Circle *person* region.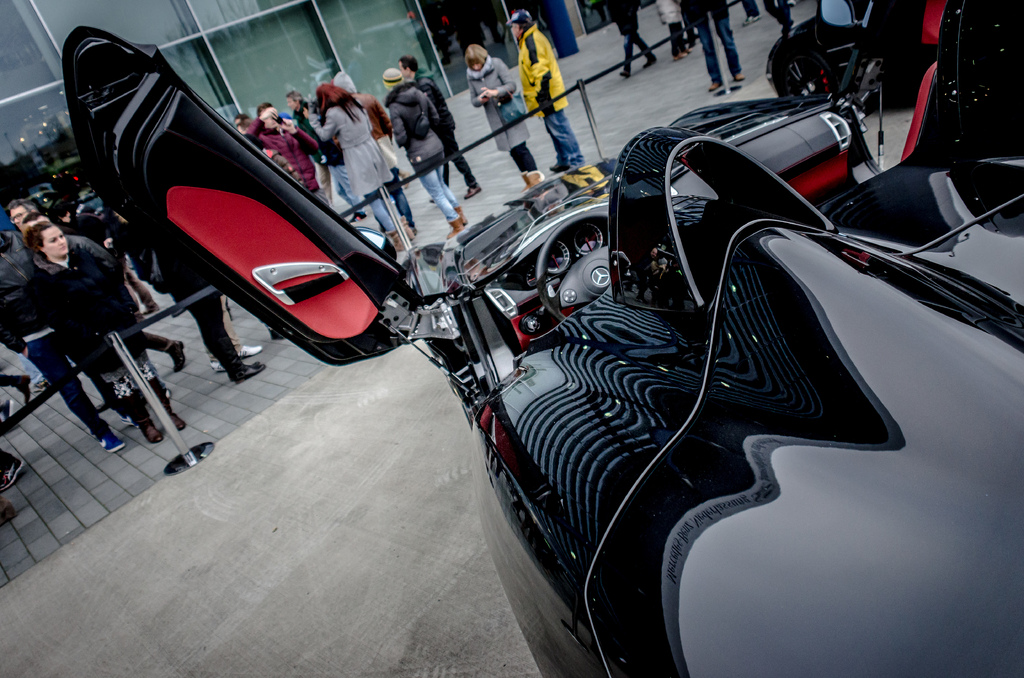
Region: {"left": 402, "top": 51, "right": 482, "bottom": 202}.
